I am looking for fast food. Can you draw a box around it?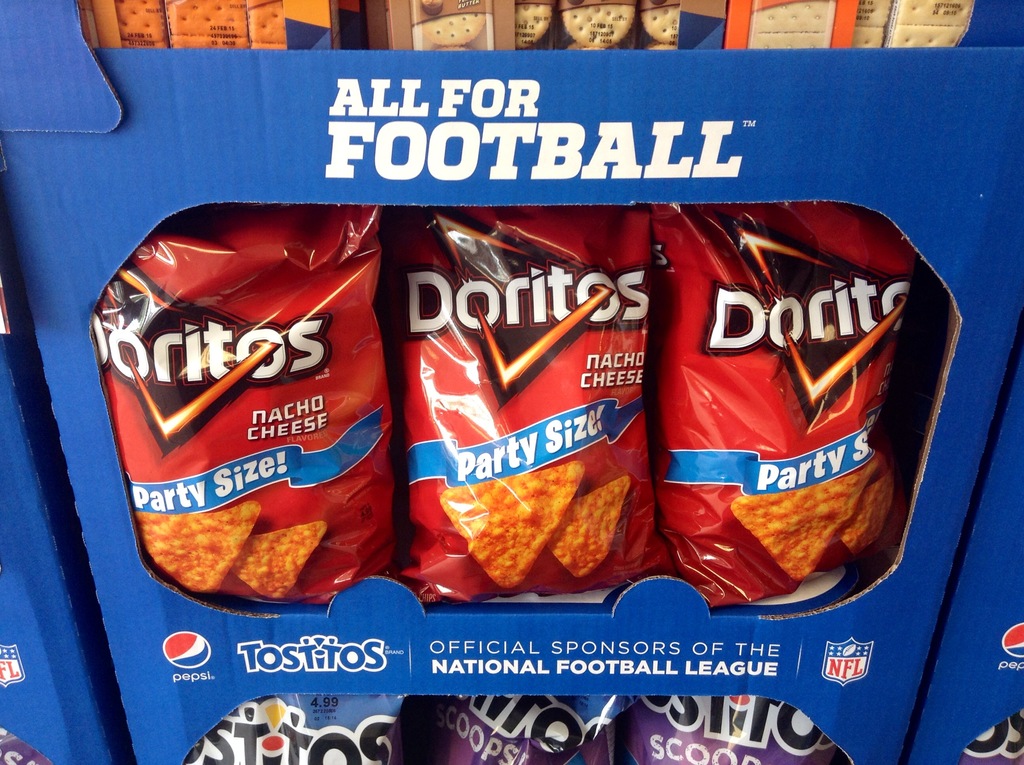
Sure, the bounding box is box=[723, 447, 886, 591].
